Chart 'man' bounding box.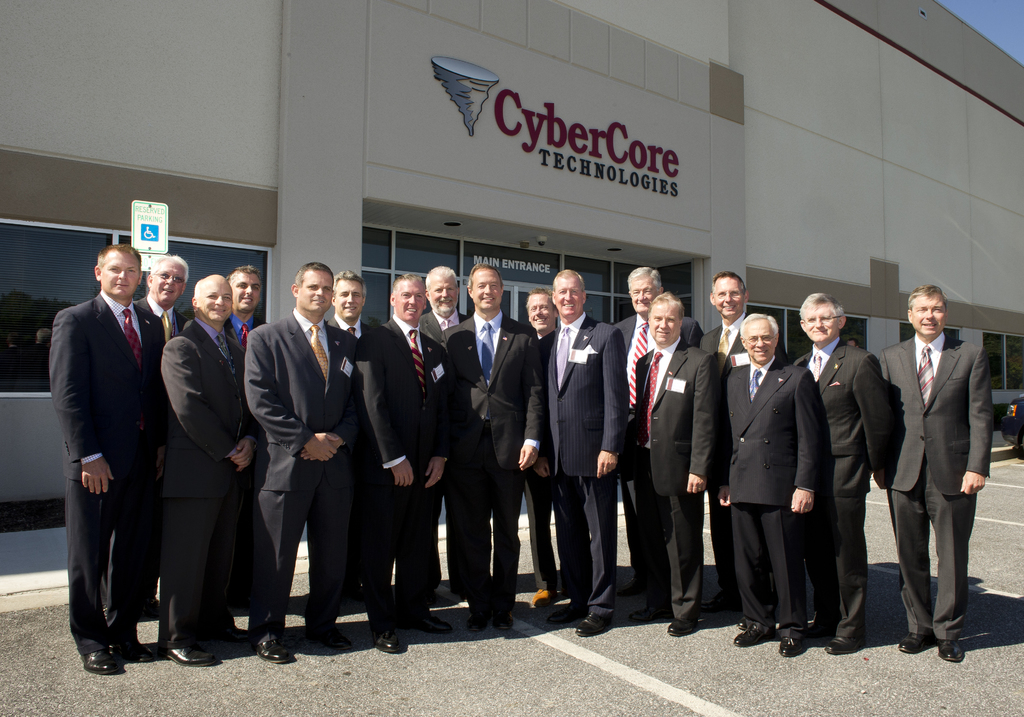
Charted: 445/262/544/628.
